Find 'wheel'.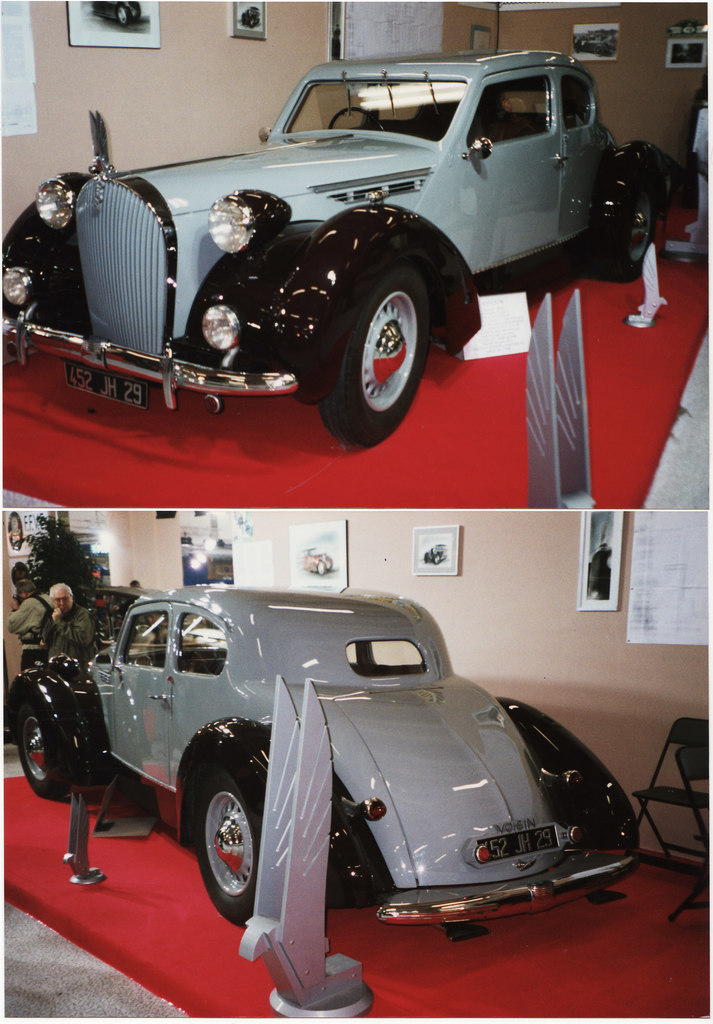
{"x1": 604, "y1": 182, "x2": 662, "y2": 285}.
